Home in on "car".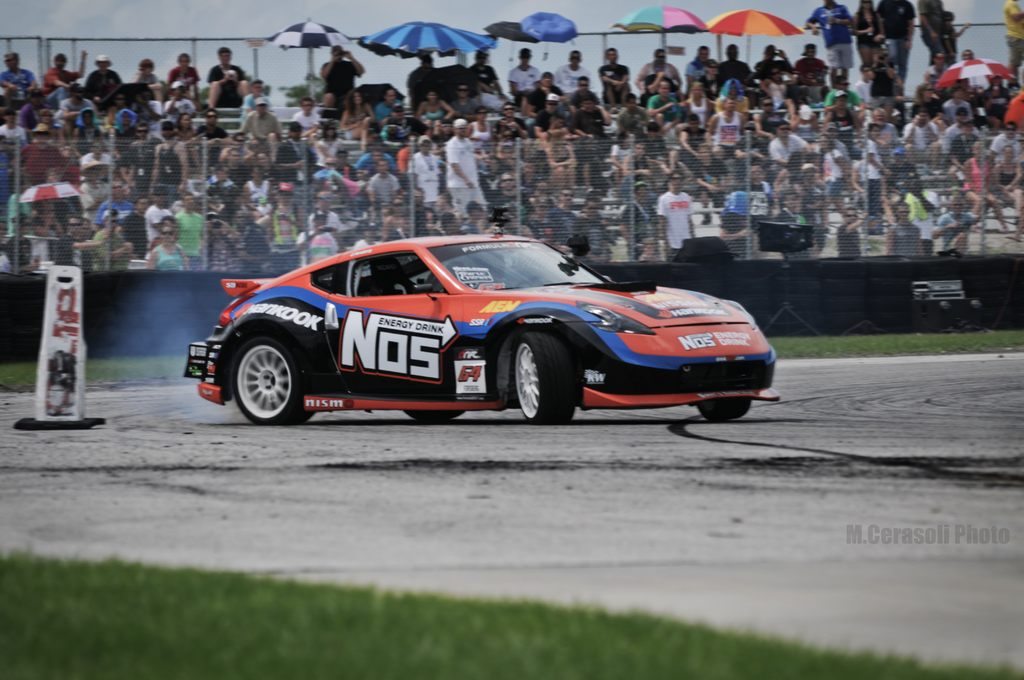
Homed in at bbox(174, 220, 782, 432).
